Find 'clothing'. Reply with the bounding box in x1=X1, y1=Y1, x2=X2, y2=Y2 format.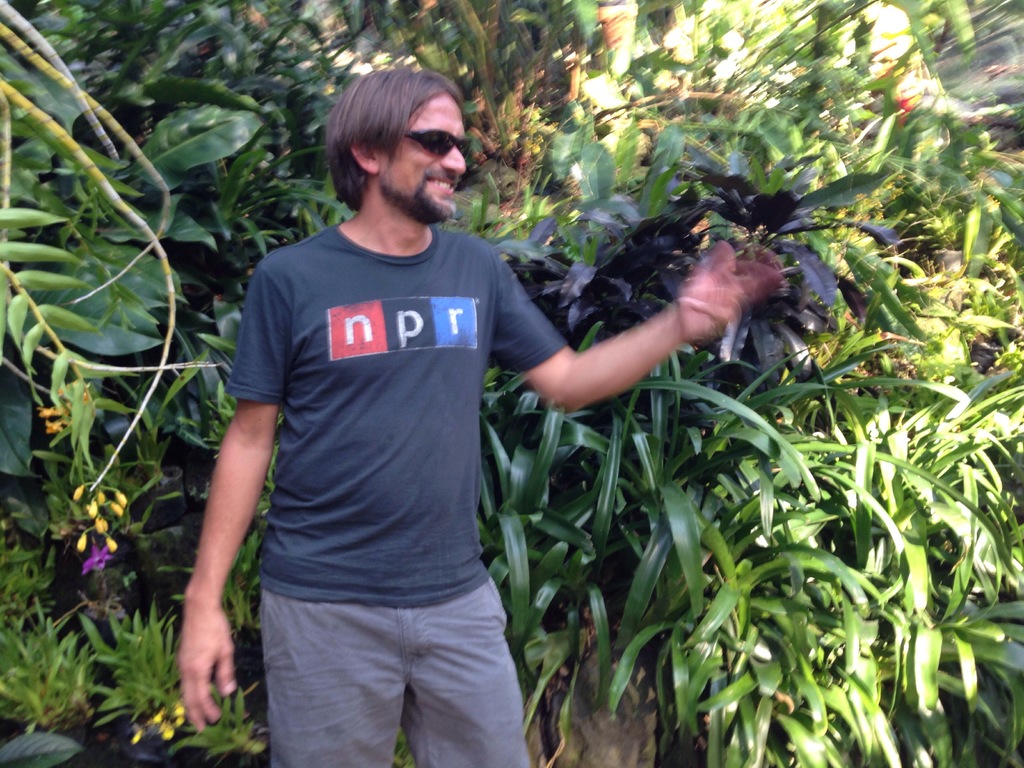
x1=223, y1=227, x2=566, y2=606.
